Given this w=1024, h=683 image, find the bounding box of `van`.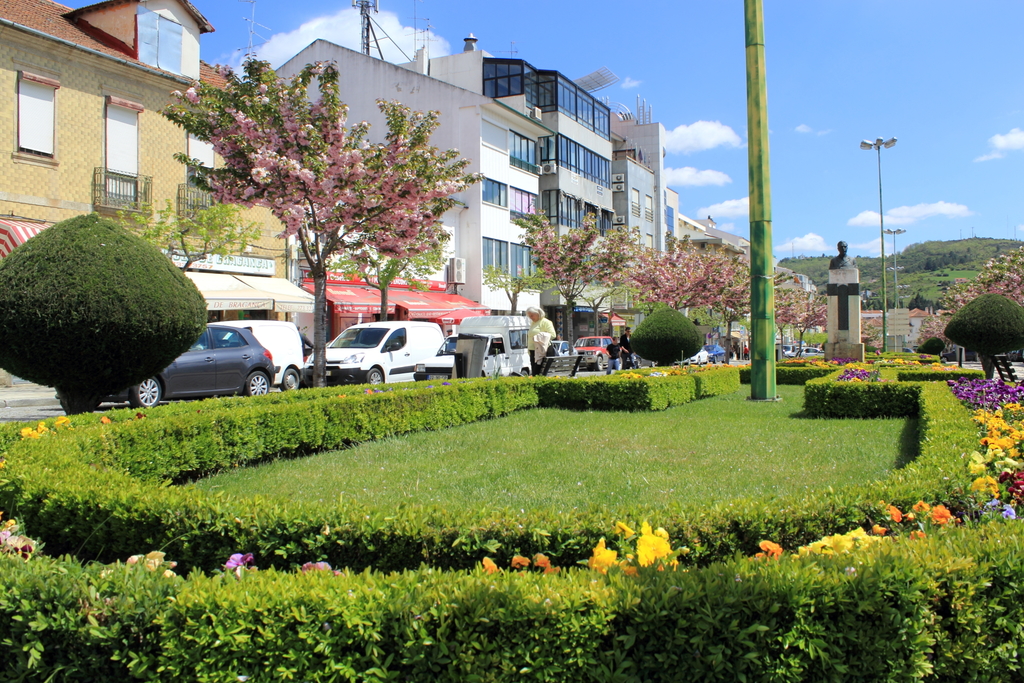
(x1=211, y1=319, x2=303, y2=391).
